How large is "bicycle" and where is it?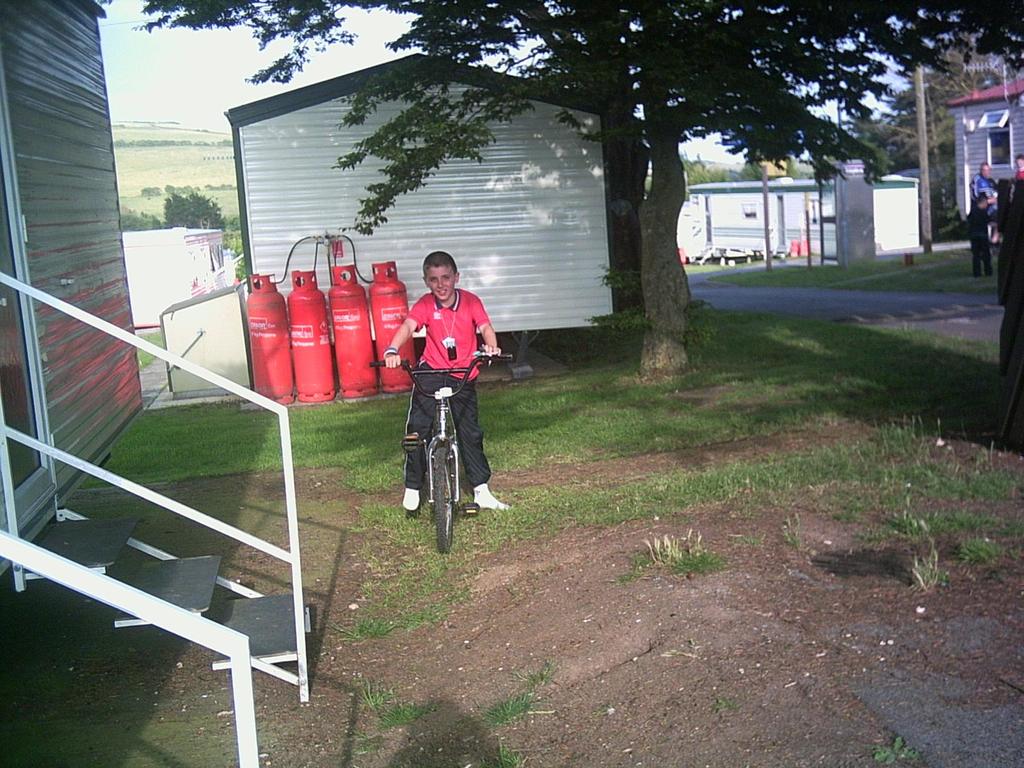
Bounding box: [396,355,487,545].
